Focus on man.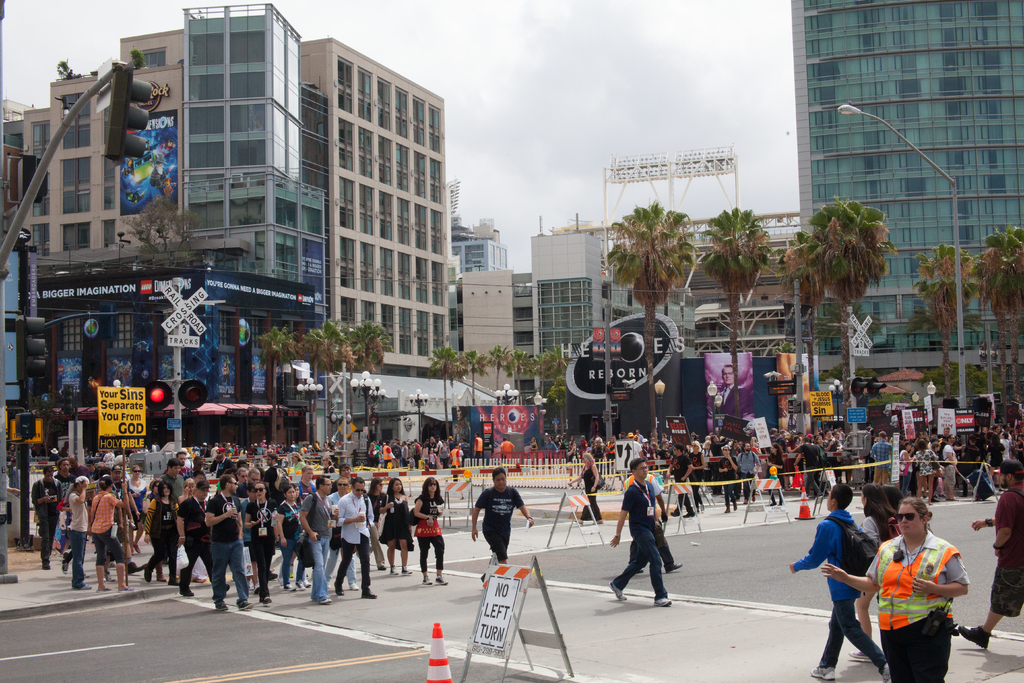
Focused at bbox=[668, 444, 694, 518].
